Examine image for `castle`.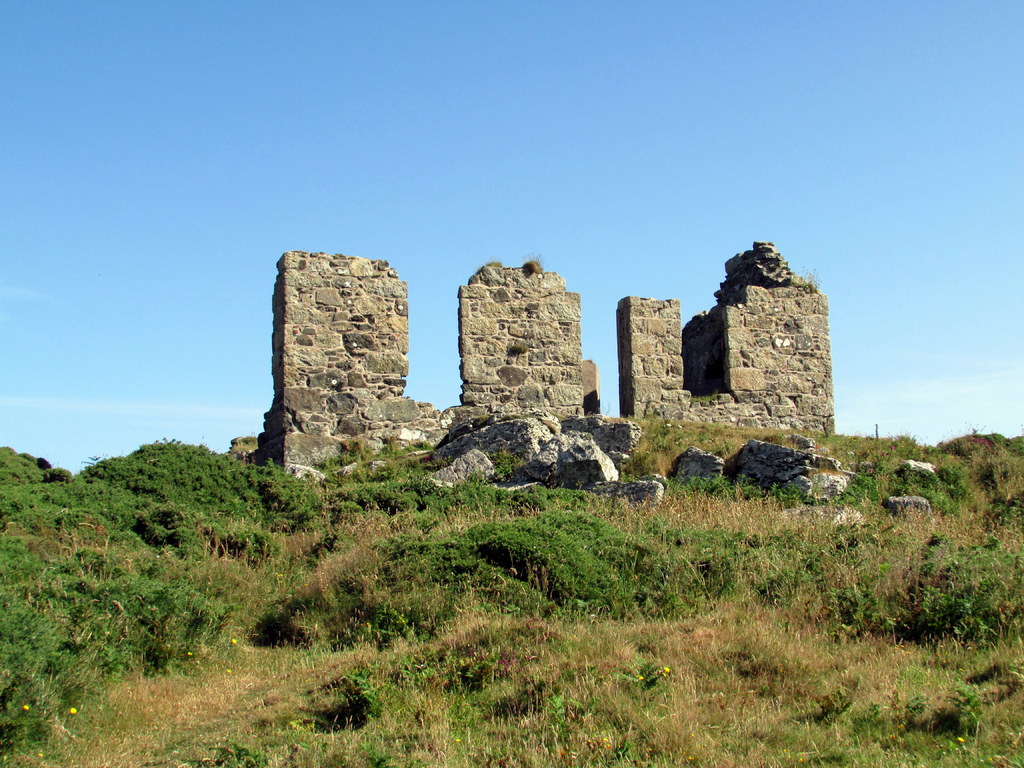
Examination result: select_region(239, 238, 834, 486).
